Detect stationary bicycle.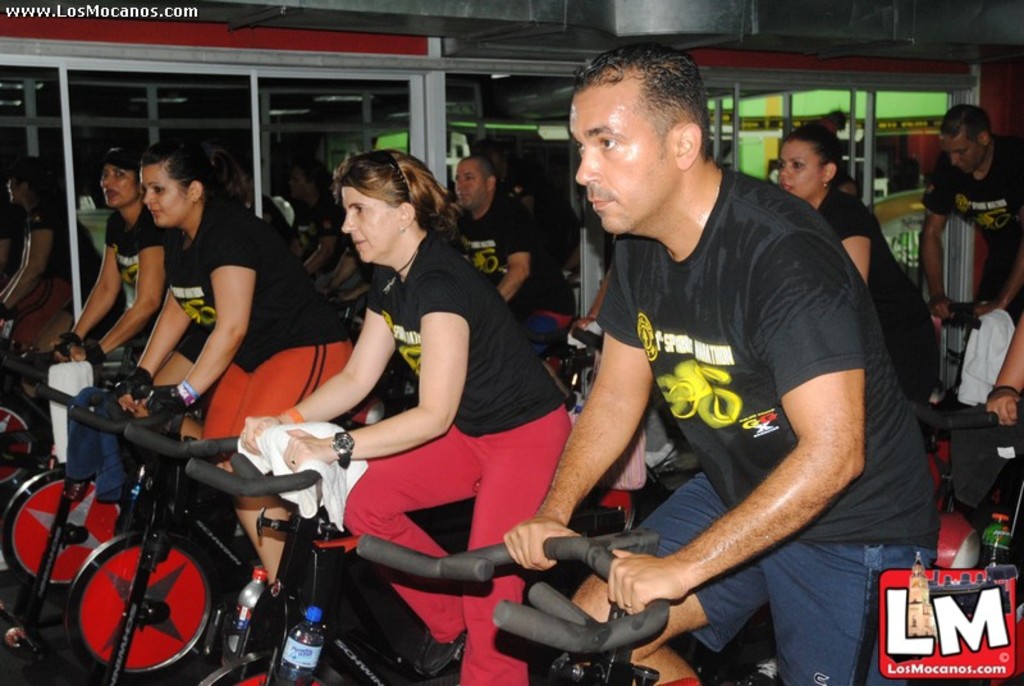
Detected at <bbox>356, 507, 984, 685</bbox>.
